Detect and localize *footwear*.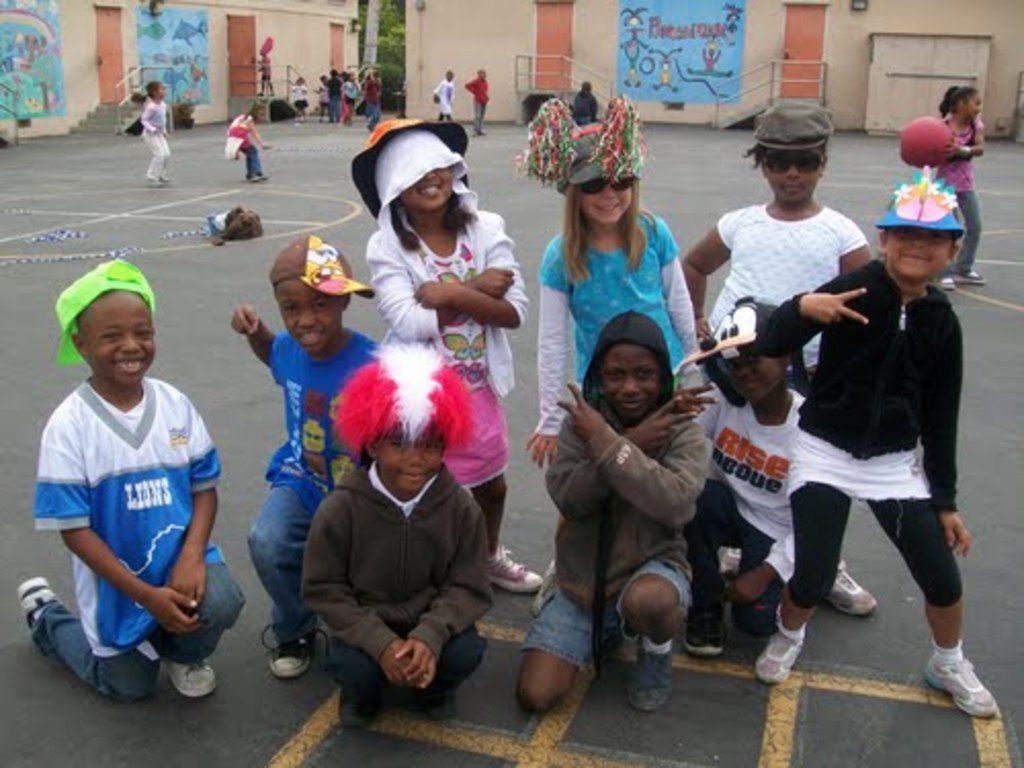
Localized at [x1=827, y1=565, x2=883, y2=616].
